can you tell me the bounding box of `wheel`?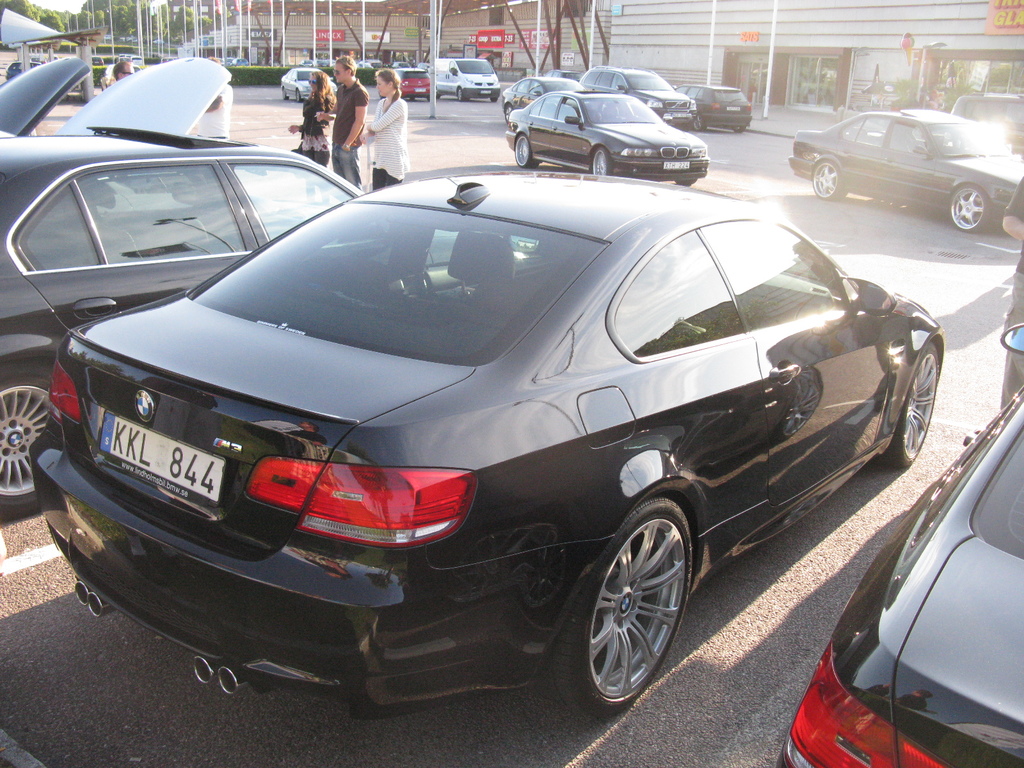
(572,503,710,700).
